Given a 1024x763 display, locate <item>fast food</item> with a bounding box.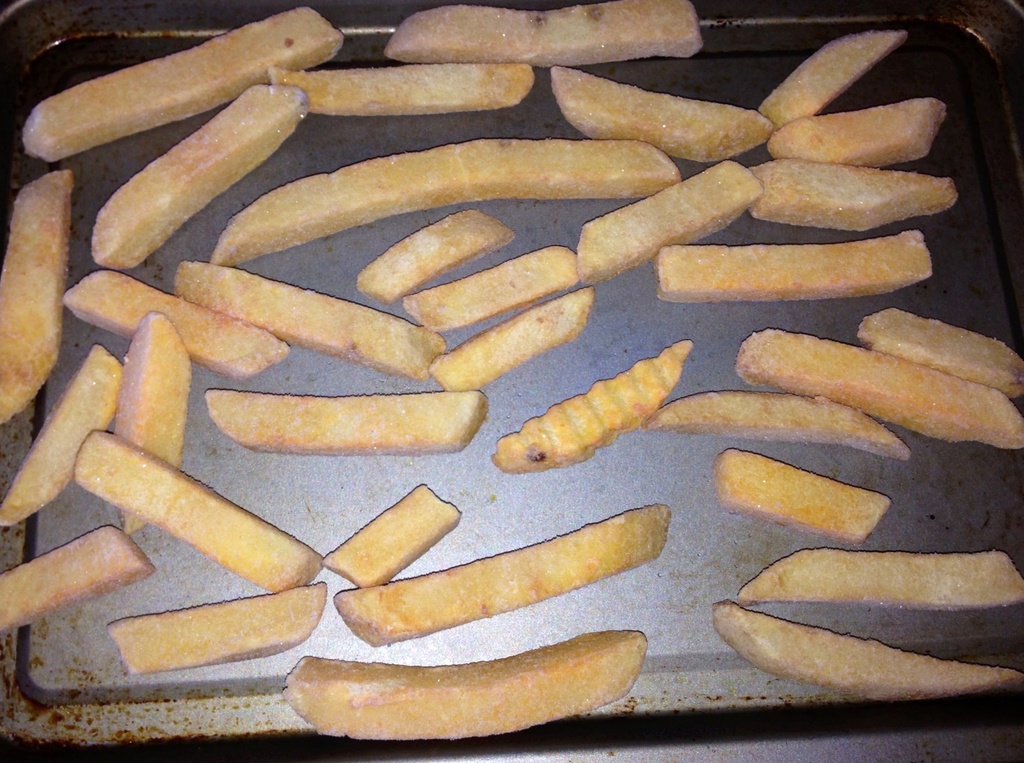
Located: x1=705 y1=600 x2=1023 y2=700.
